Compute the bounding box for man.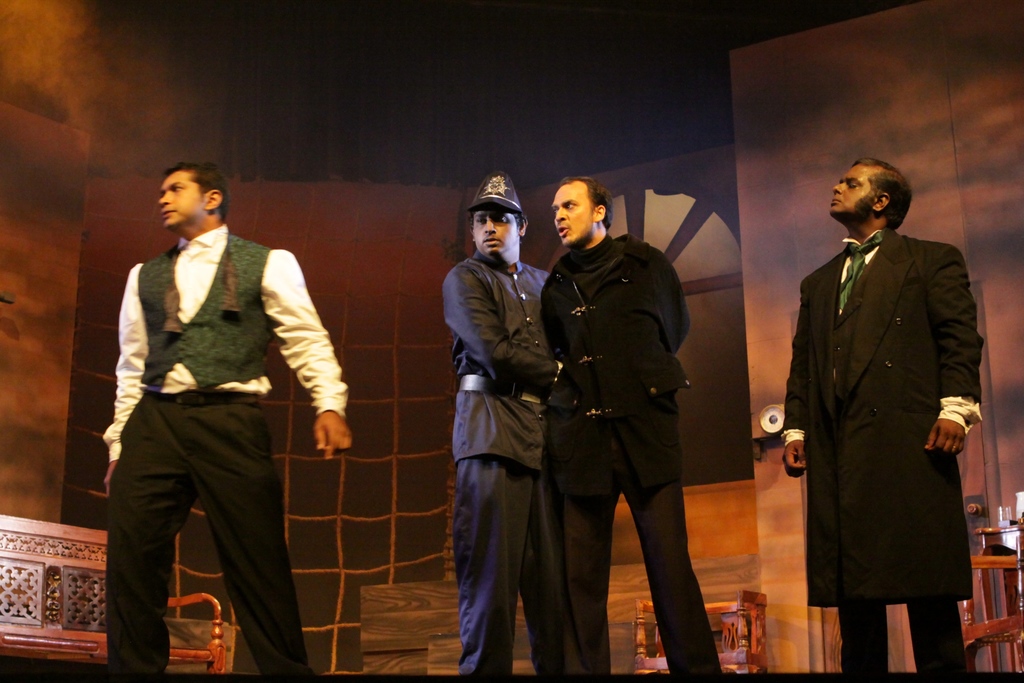
select_region(534, 172, 728, 677).
